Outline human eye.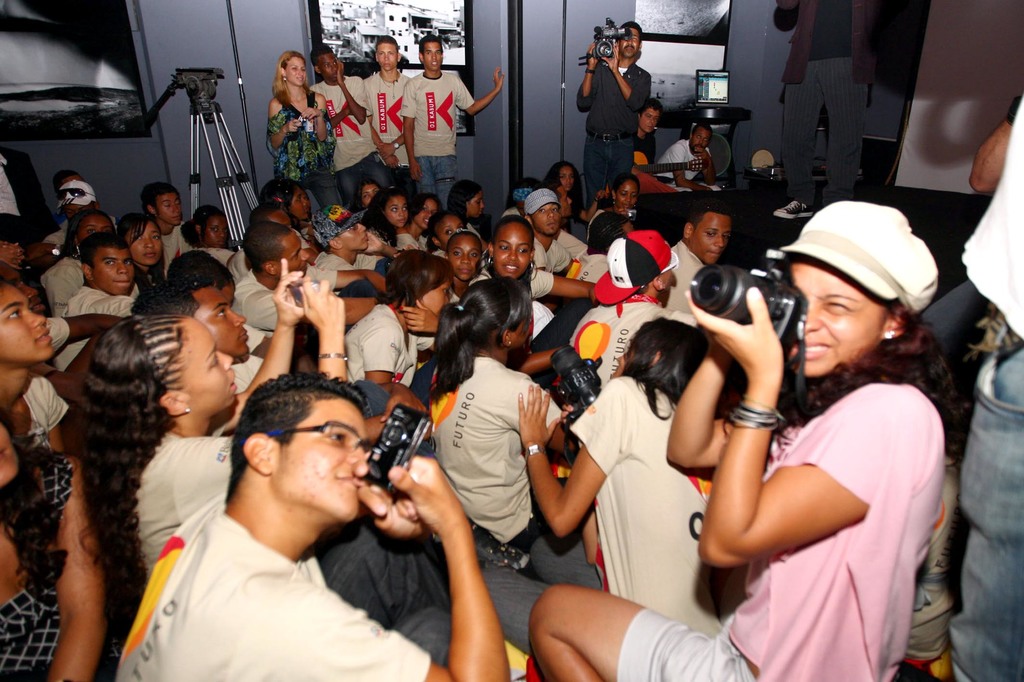
Outline: 316, 424, 353, 451.
